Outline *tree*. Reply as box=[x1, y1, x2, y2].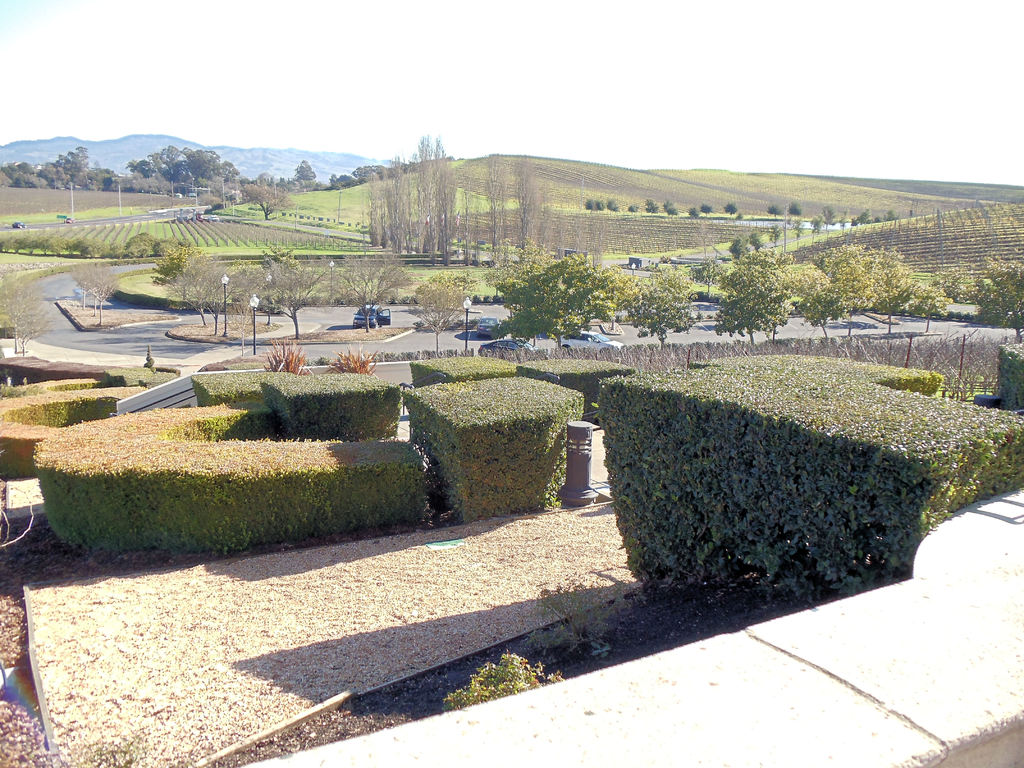
box=[255, 244, 298, 271].
